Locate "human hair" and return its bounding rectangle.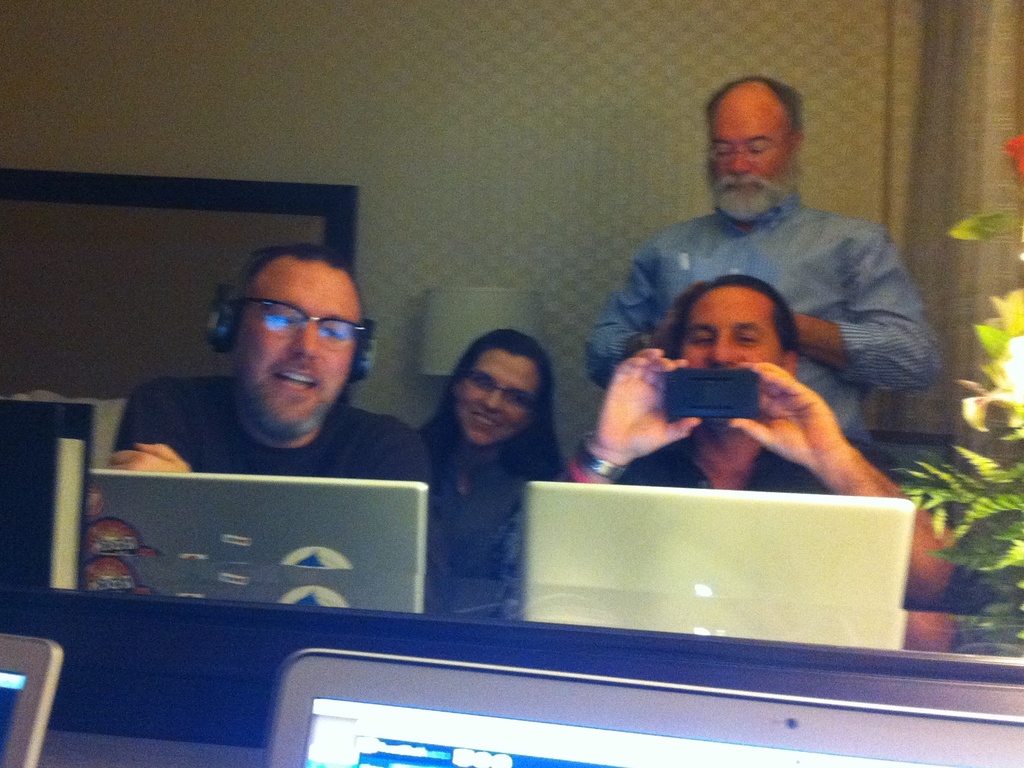
(704, 78, 815, 176).
